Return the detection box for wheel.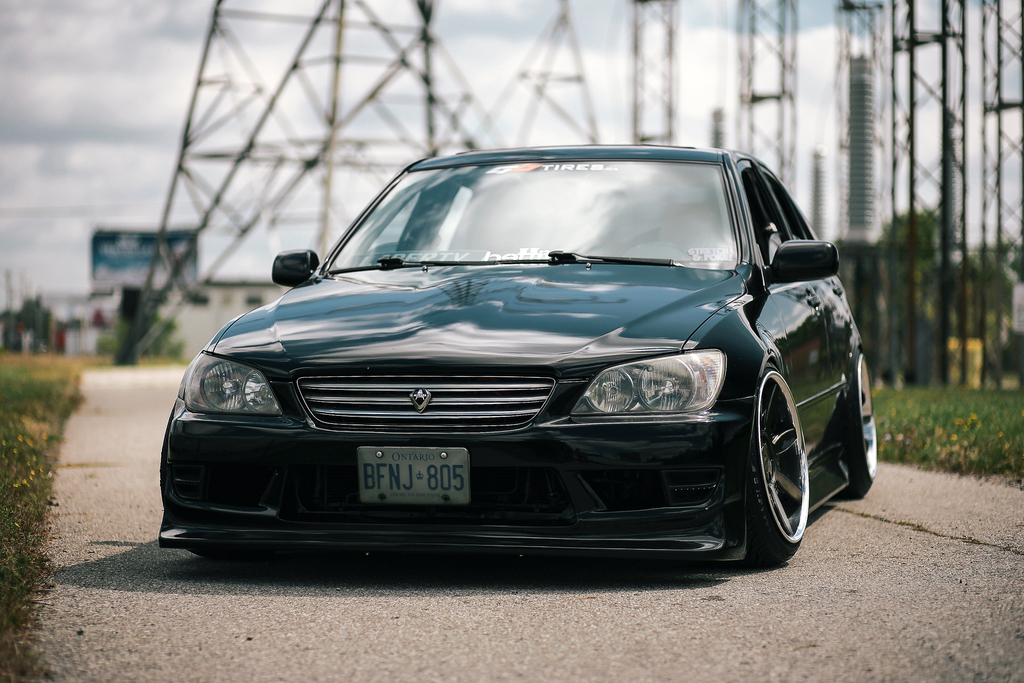
left=742, top=359, right=828, bottom=564.
